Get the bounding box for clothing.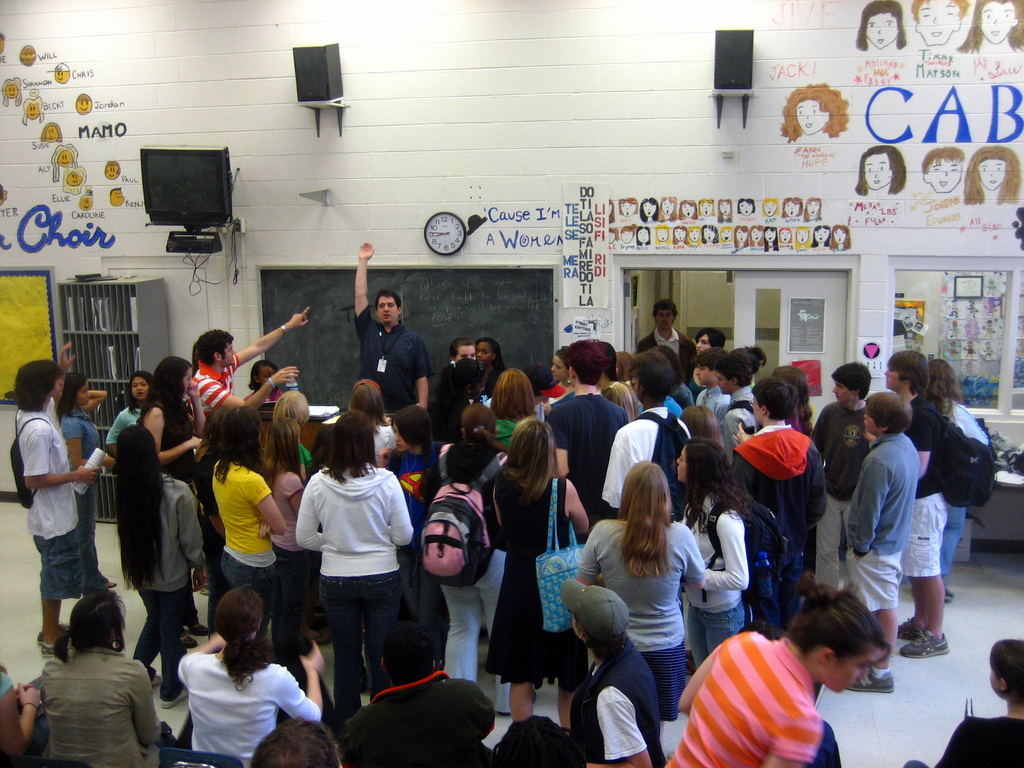
<bbox>806, 399, 870, 584</bbox>.
